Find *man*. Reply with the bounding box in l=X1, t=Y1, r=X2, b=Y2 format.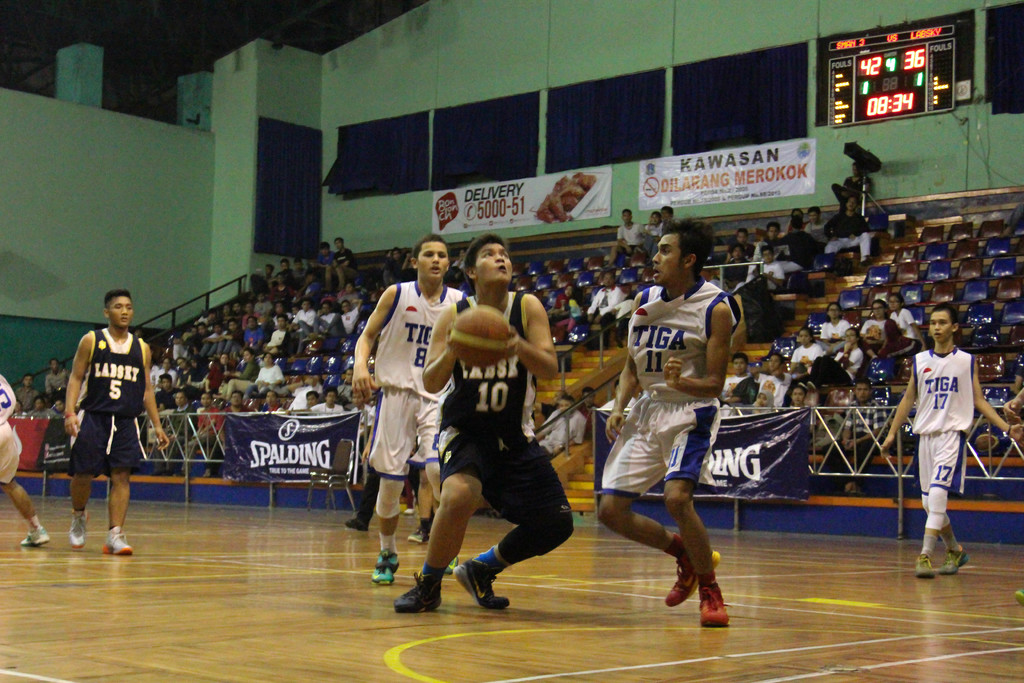
l=341, t=387, r=366, b=413.
